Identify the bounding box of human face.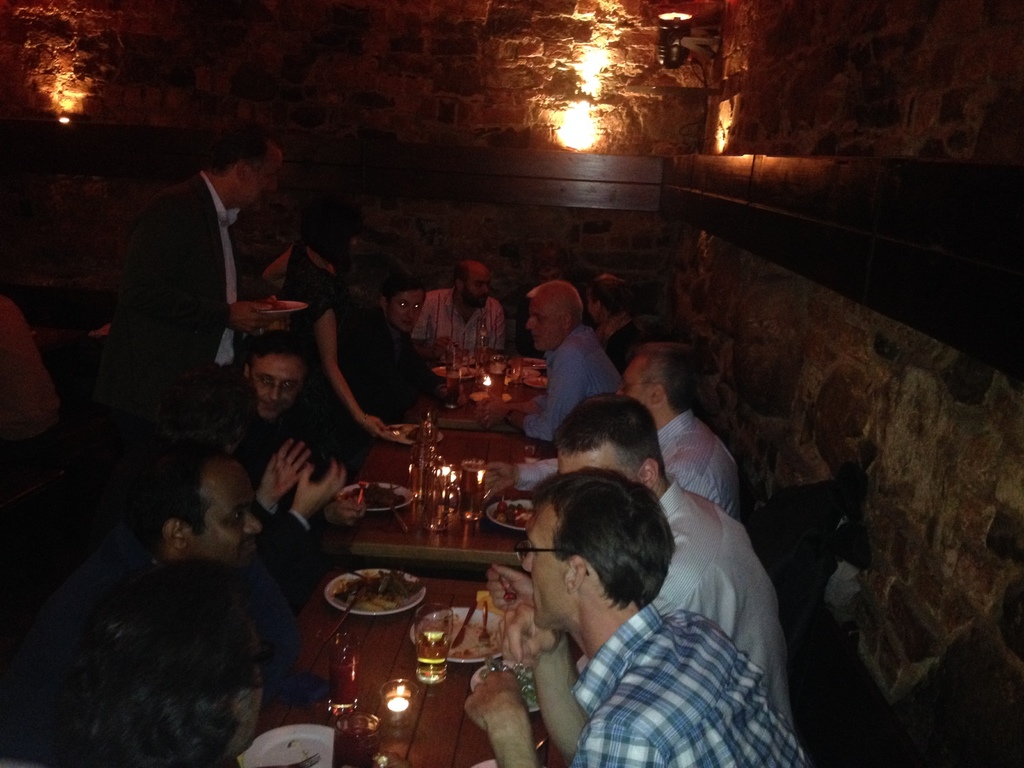
select_region(465, 269, 494, 306).
